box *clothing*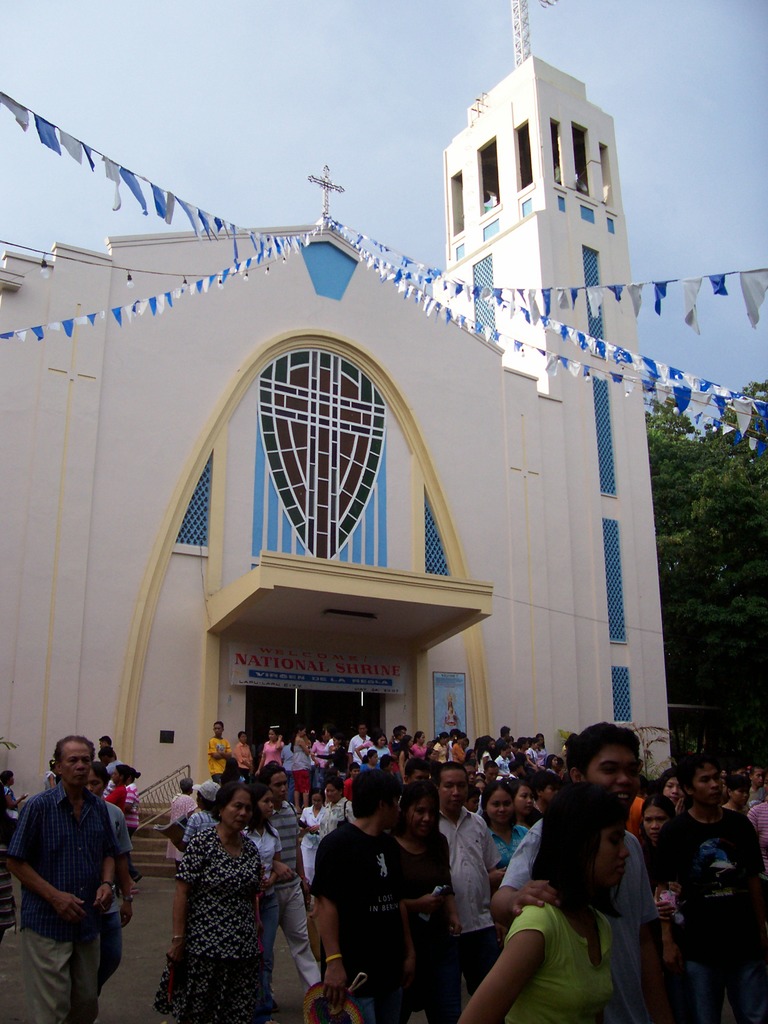
detection(232, 740, 254, 781)
